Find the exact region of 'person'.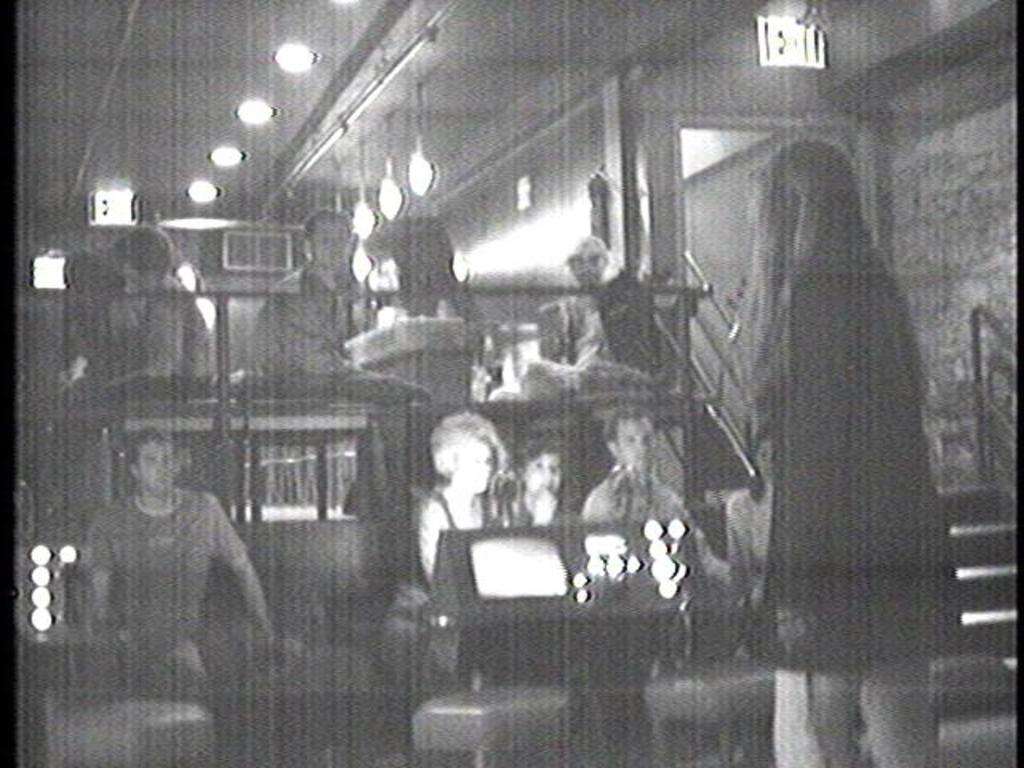
Exact region: (411, 405, 528, 582).
